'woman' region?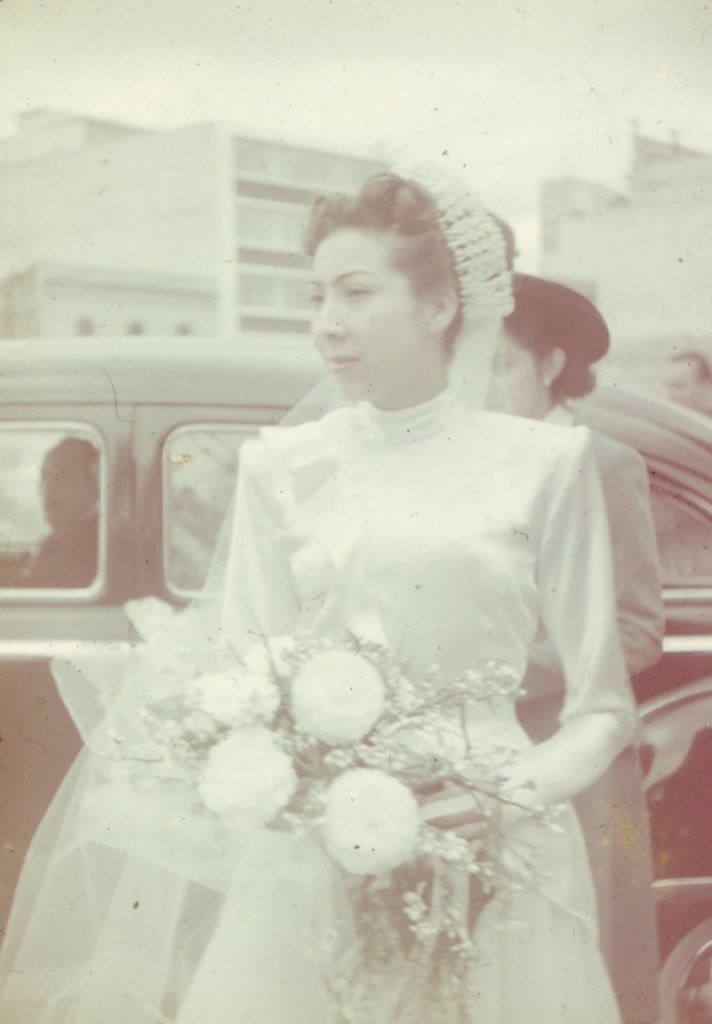
pyautogui.locateOnScreen(480, 270, 667, 1023)
